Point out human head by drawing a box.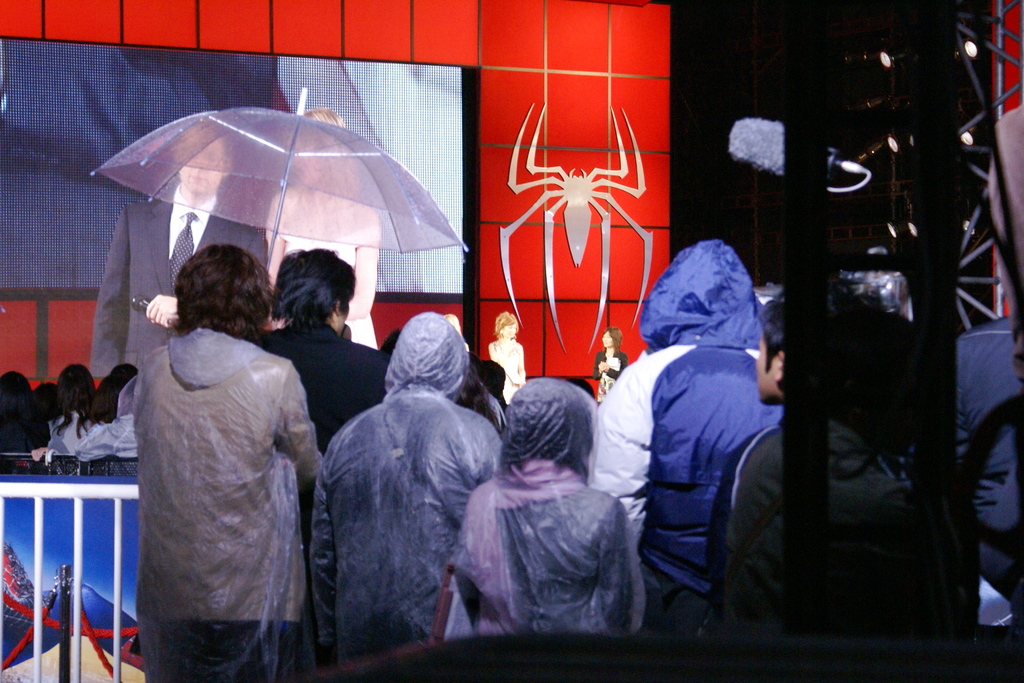
{"left": 846, "top": 248, "right": 913, "bottom": 317}.
